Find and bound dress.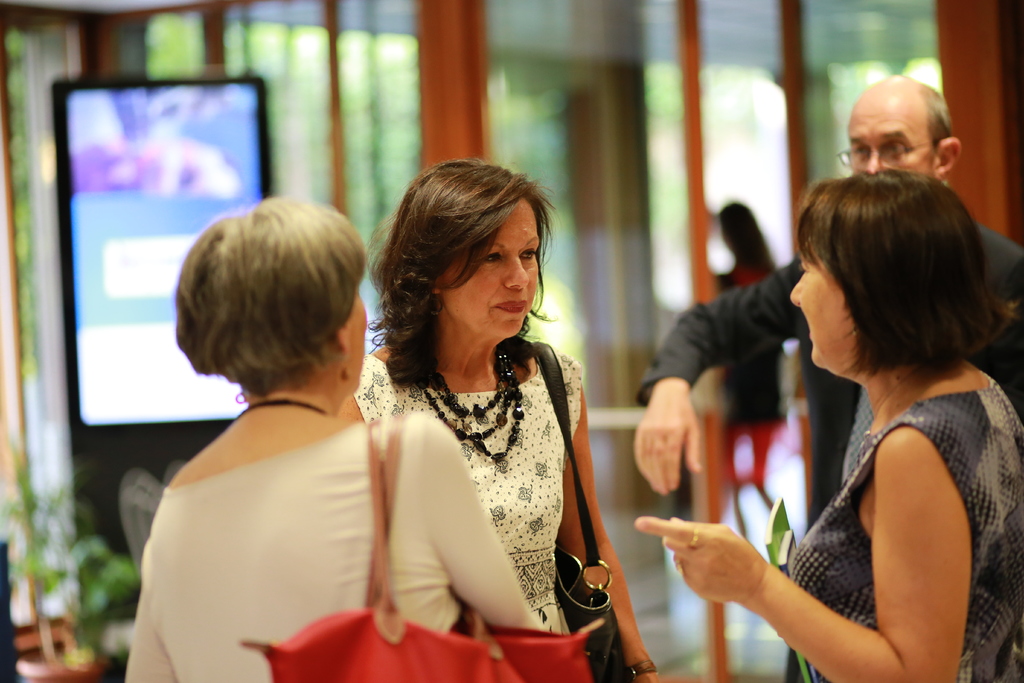
Bound: 355/349/579/638.
